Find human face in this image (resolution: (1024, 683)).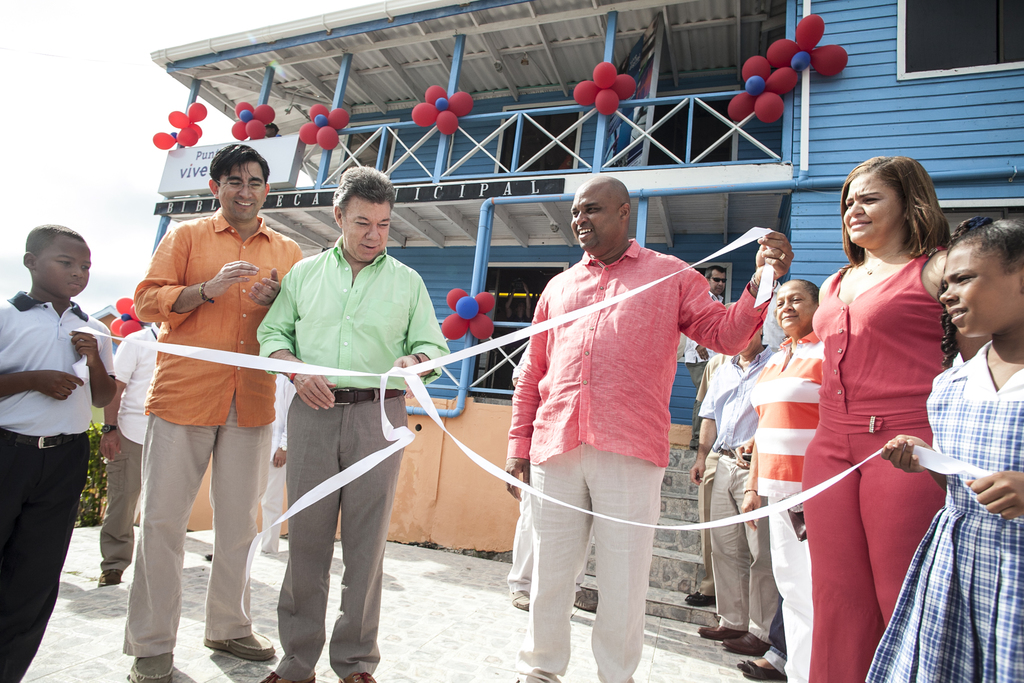
<region>48, 250, 93, 300</region>.
